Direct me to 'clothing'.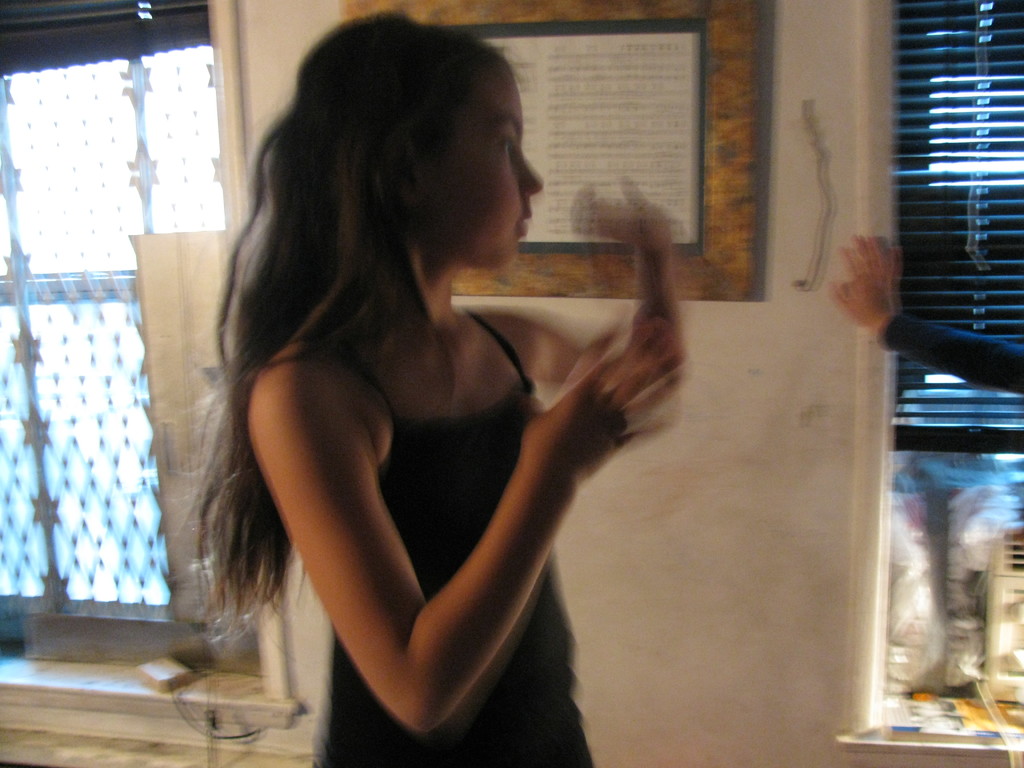
Direction: <box>318,293,602,767</box>.
